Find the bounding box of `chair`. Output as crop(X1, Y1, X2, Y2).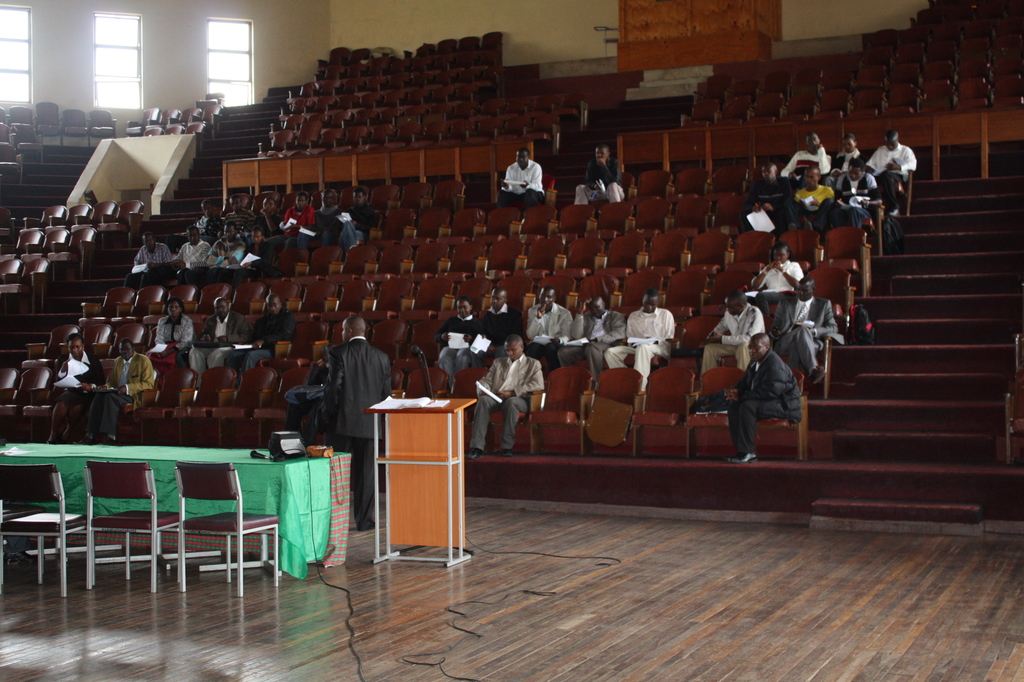
crop(441, 241, 473, 283).
